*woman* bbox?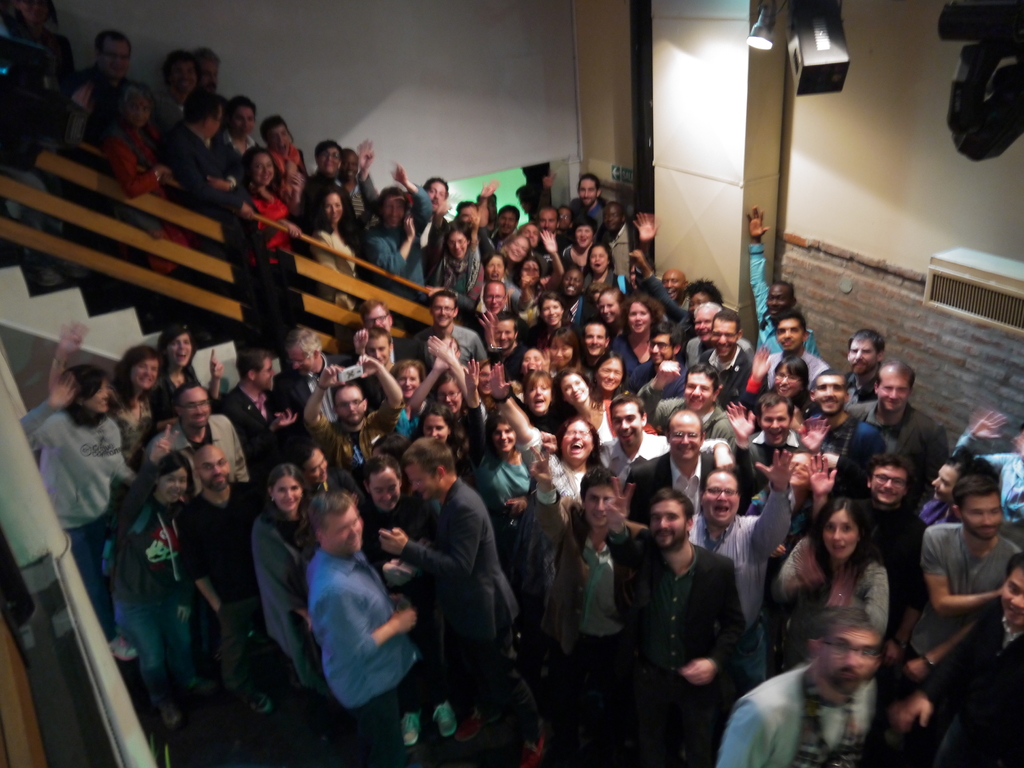
locate(459, 358, 527, 545)
